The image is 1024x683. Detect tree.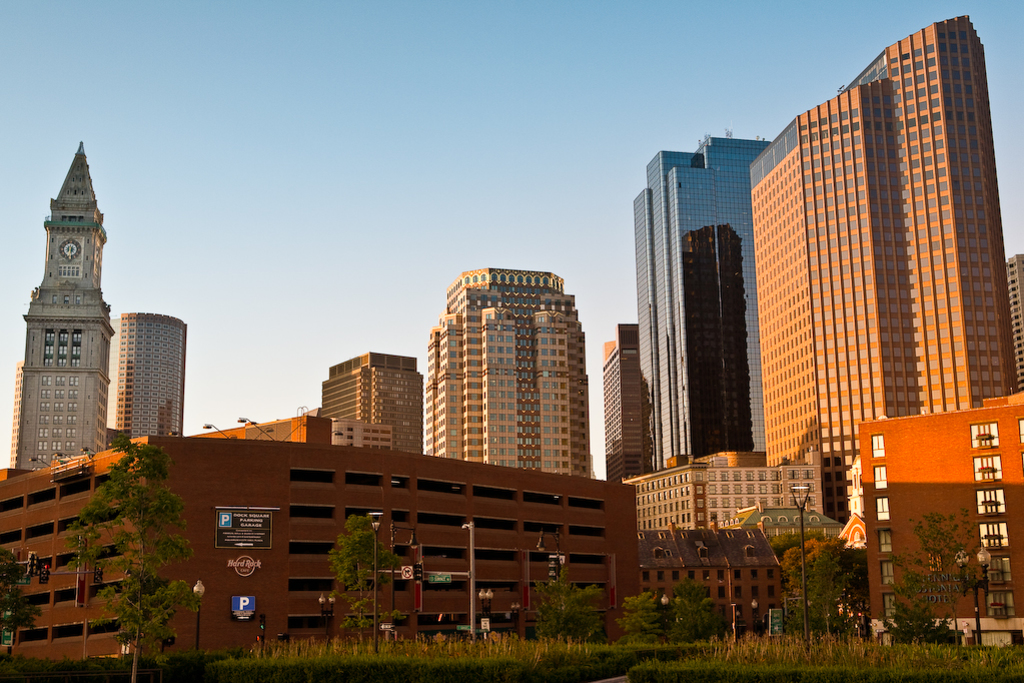
Detection: box=[670, 582, 726, 648].
